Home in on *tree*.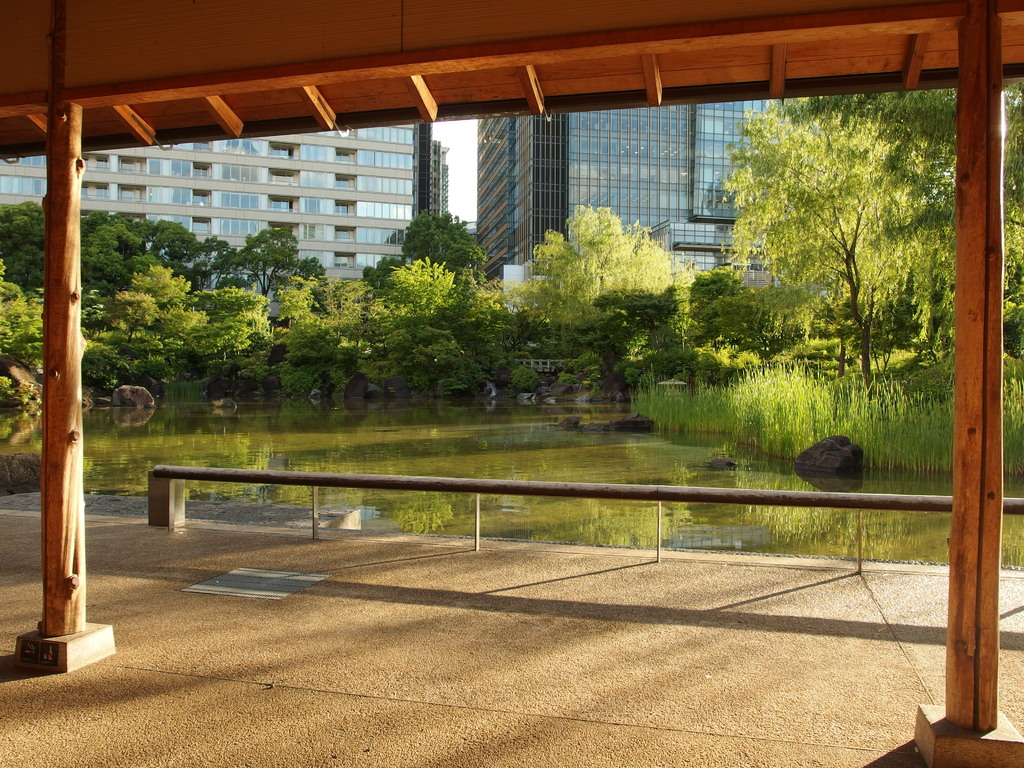
Homed in at x1=0 y1=254 x2=92 y2=379.
